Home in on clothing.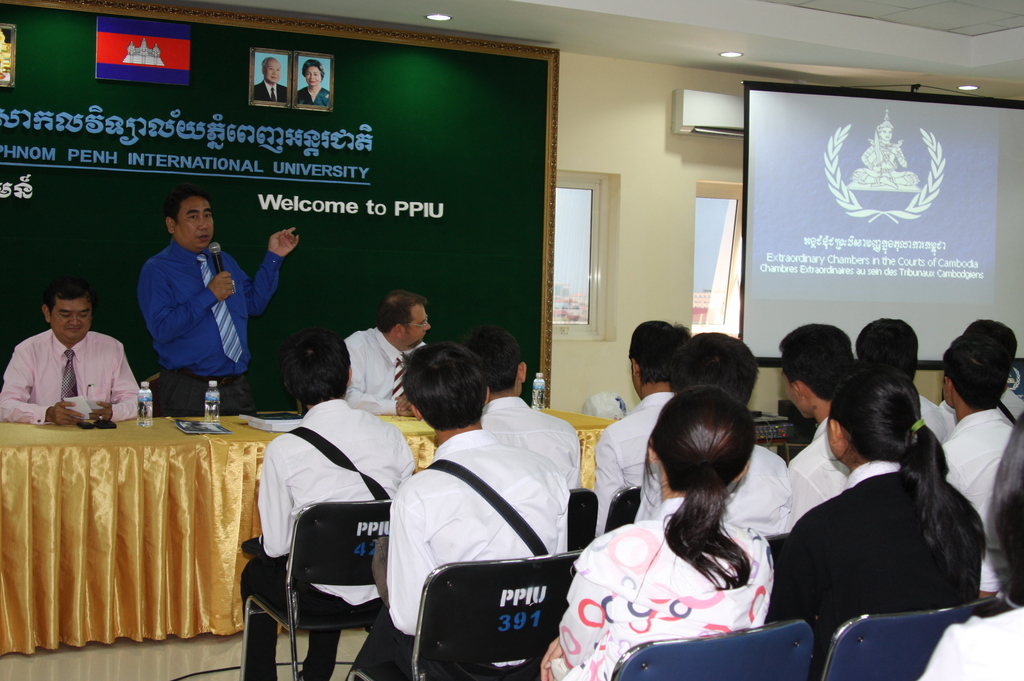
Homed in at 124/214/250/402.
